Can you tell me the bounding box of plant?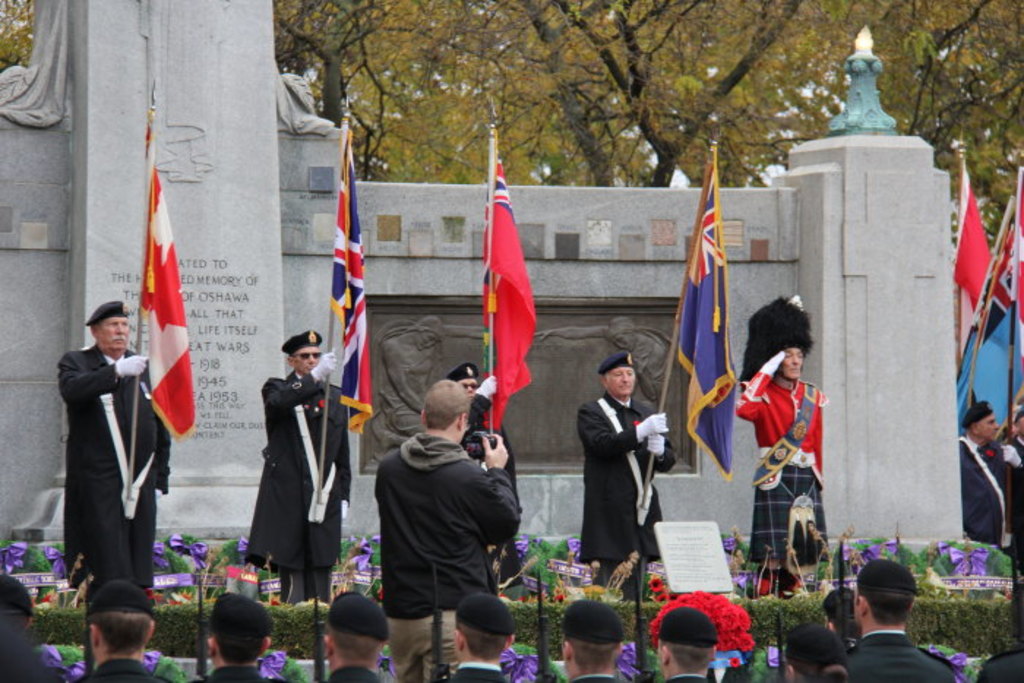
bbox(746, 592, 831, 652).
